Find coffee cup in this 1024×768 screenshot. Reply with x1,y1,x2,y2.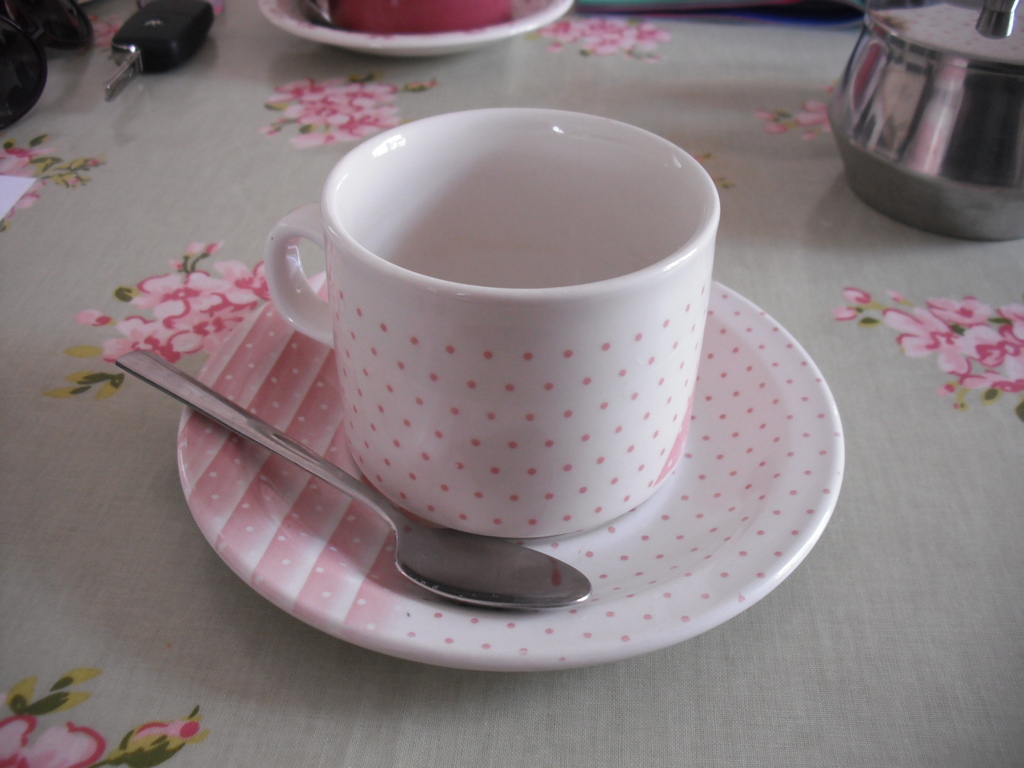
266,107,723,538.
